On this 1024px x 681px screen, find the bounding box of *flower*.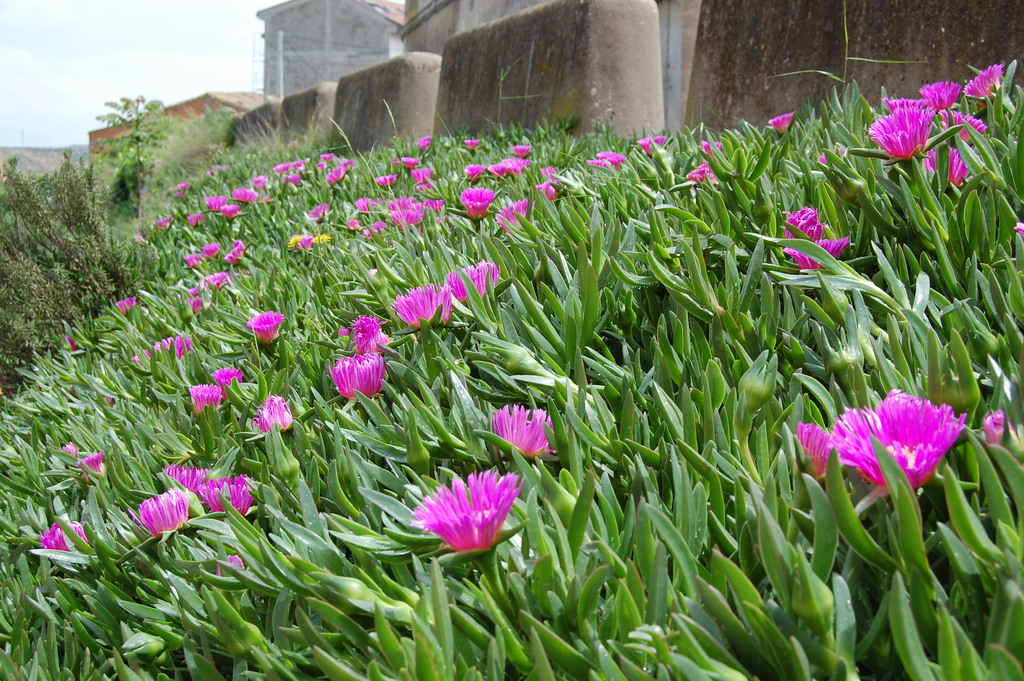
Bounding box: 1013 220 1023 238.
